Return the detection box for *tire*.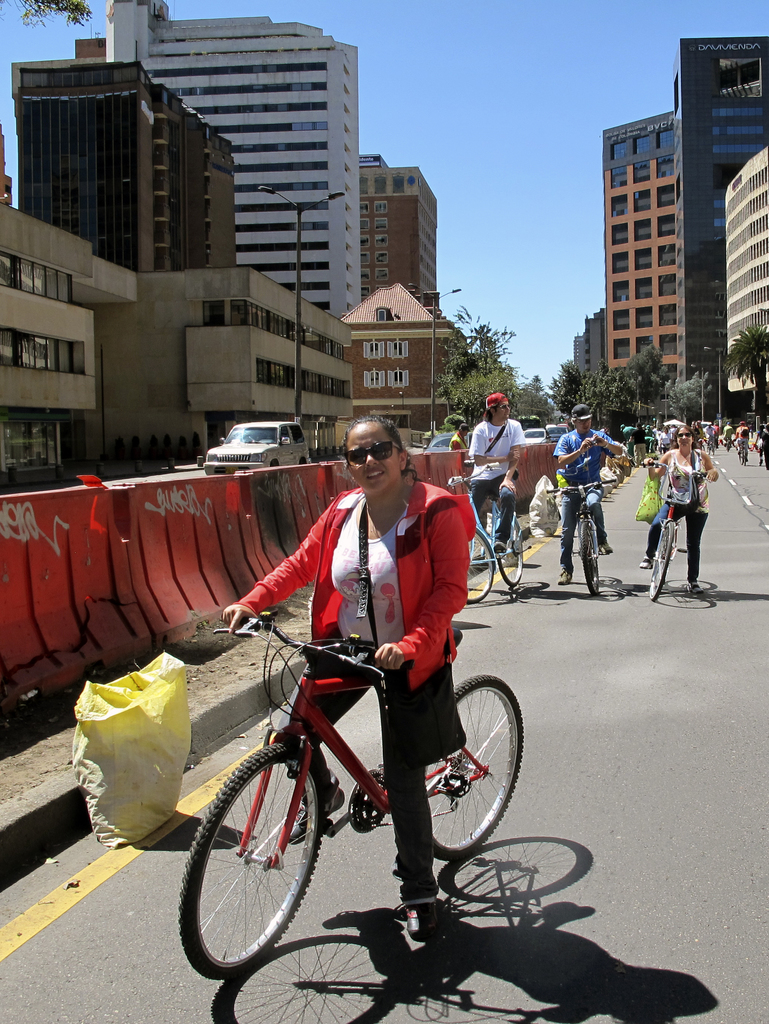
detection(739, 450, 741, 464).
